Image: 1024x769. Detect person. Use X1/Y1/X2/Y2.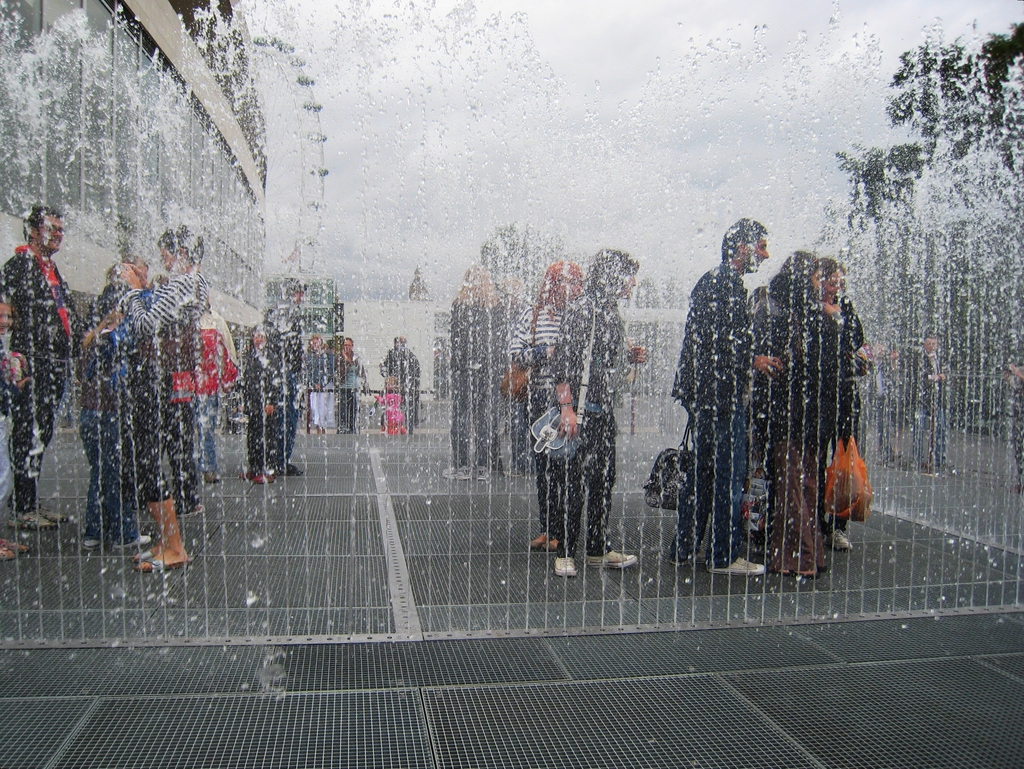
451/260/497/472.
